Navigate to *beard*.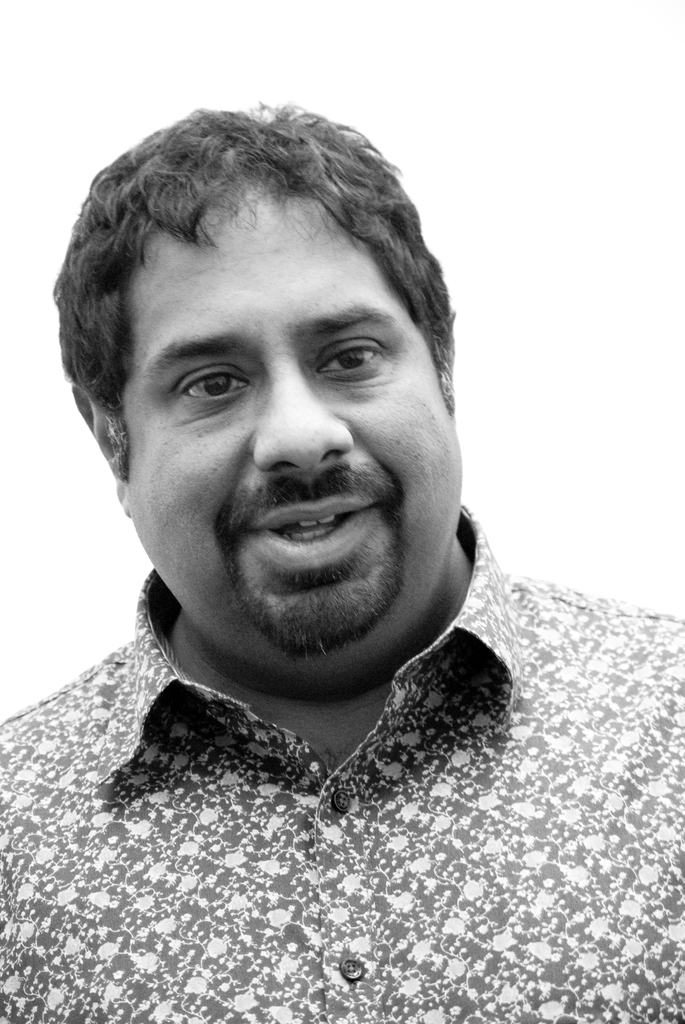
Navigation target: Rect(224, 520, 405, 662).
